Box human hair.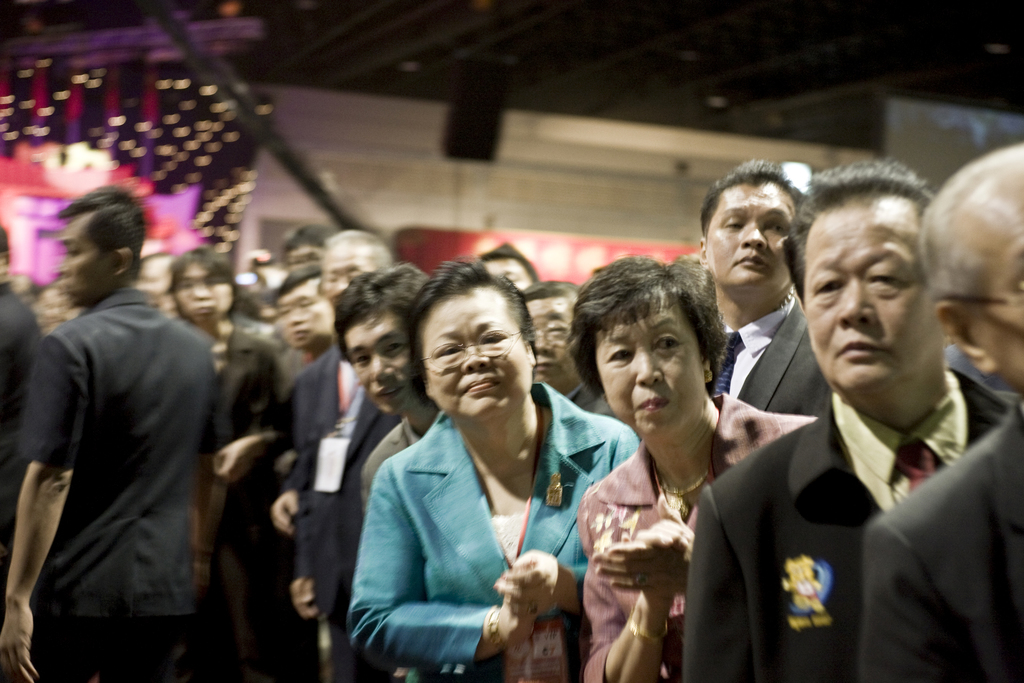
524 278 588 311.
